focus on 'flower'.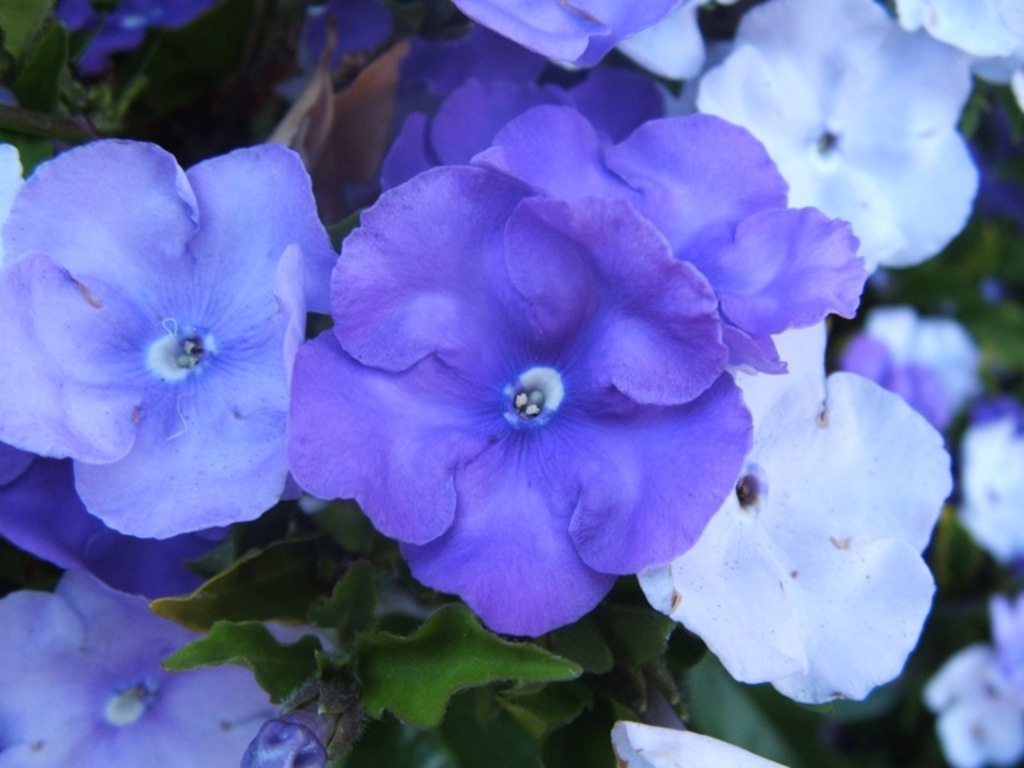
Focused at 902/0/1023/105.
